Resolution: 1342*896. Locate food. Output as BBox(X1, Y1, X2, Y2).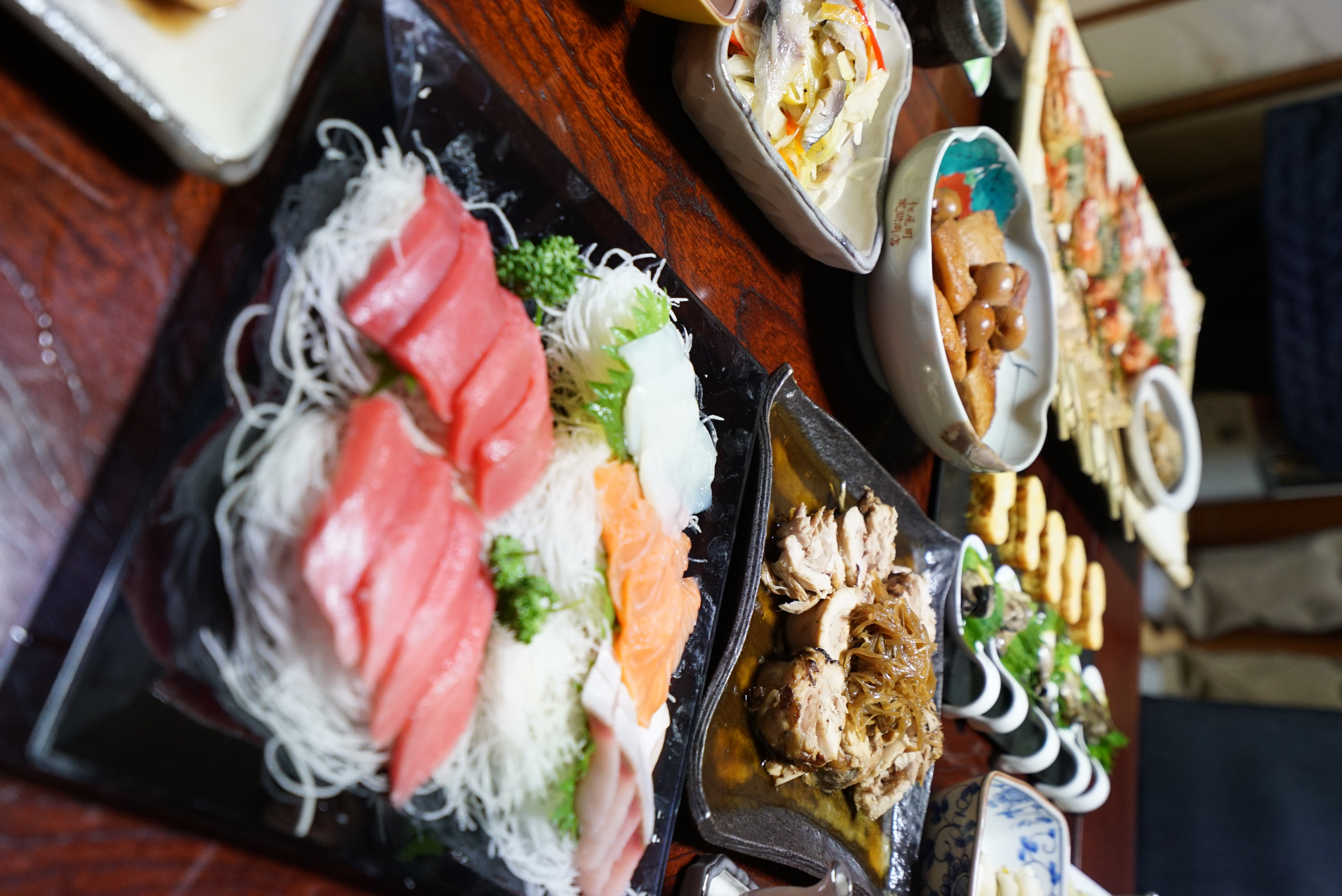
BBox(362, 125, 374, 156).
